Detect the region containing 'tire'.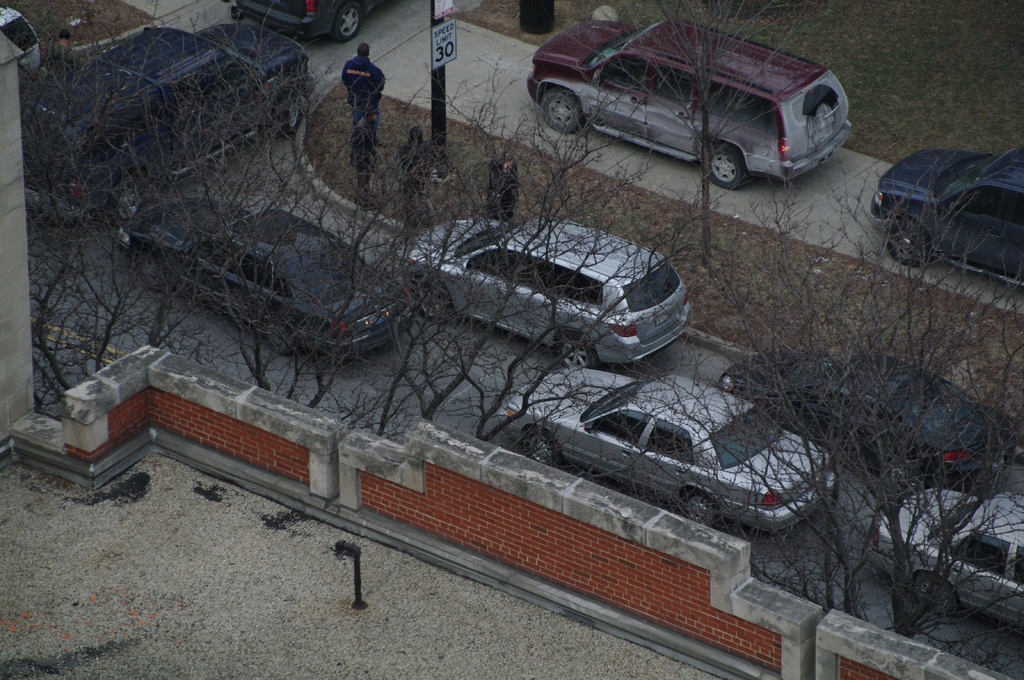
box=[266, 311, 300, 357].
